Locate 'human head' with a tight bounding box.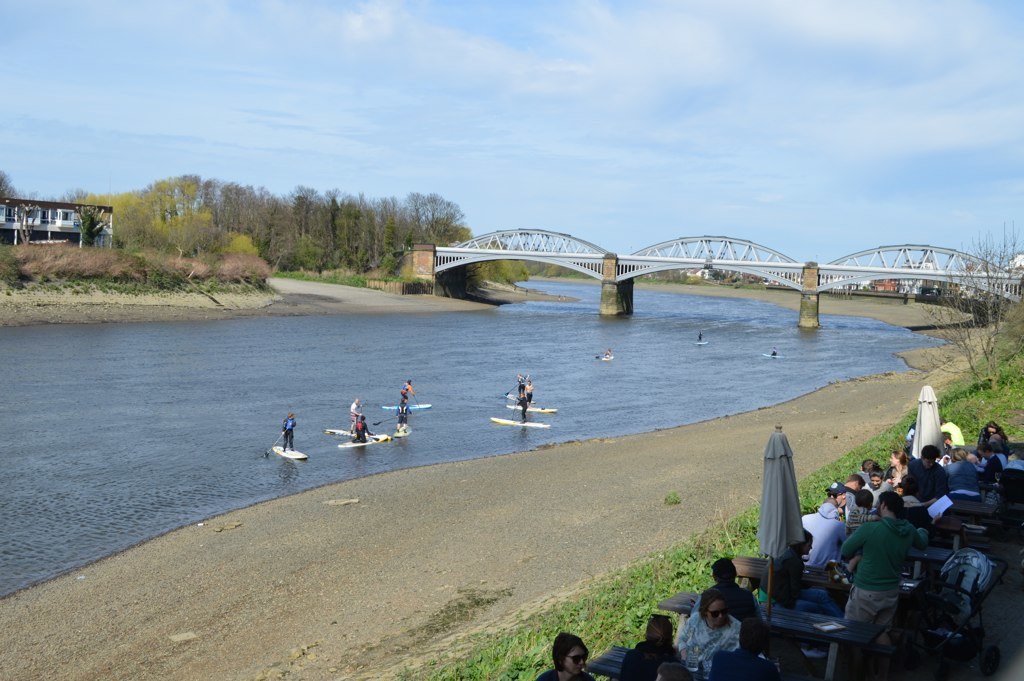
860,457,878,475.
